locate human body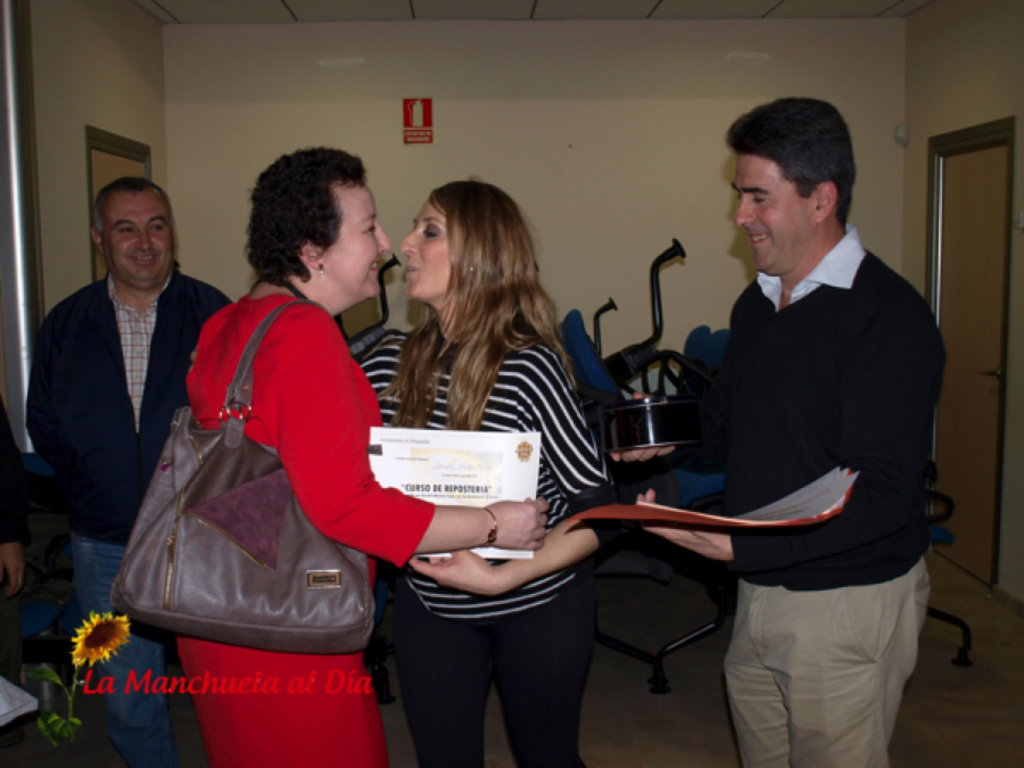
<box>606,92,948,767</box>
